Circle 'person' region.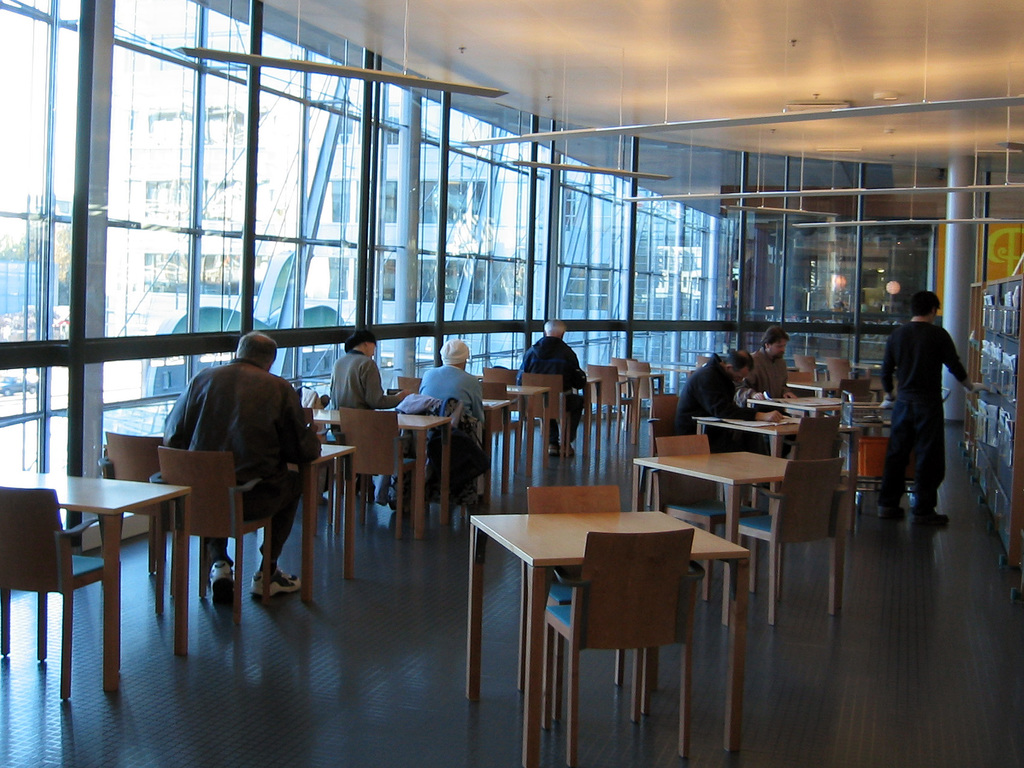
Region: l=162, t=330, r=324, b=604.
